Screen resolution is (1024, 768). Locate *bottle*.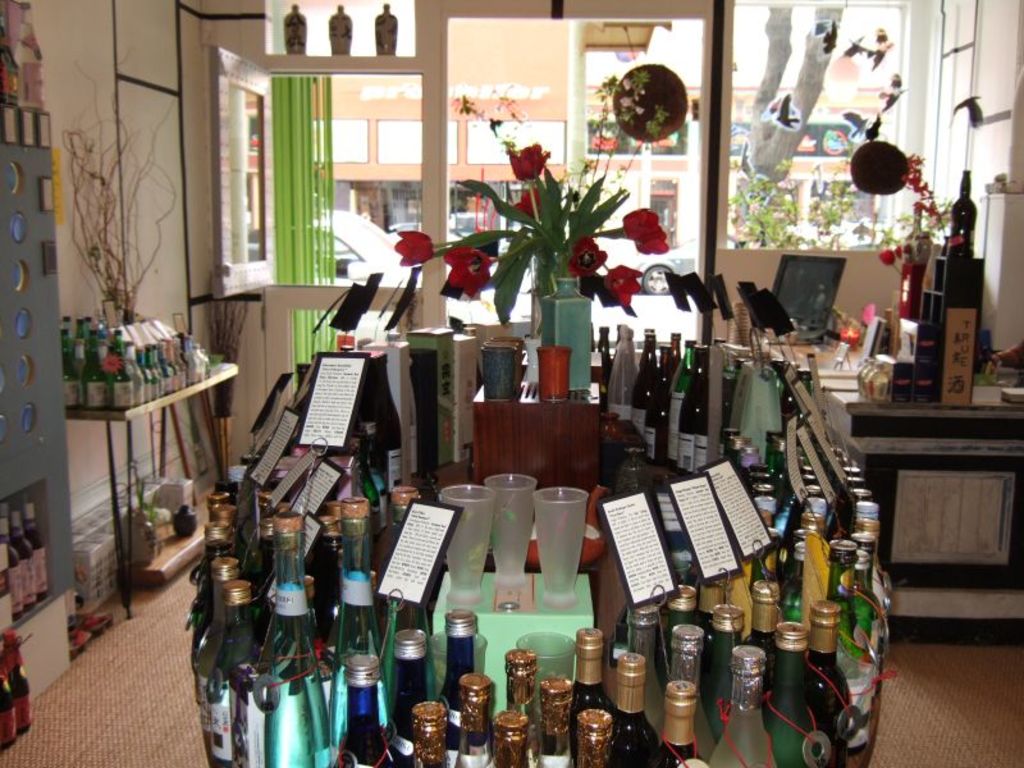
locate(613, 653, 659, 767).
